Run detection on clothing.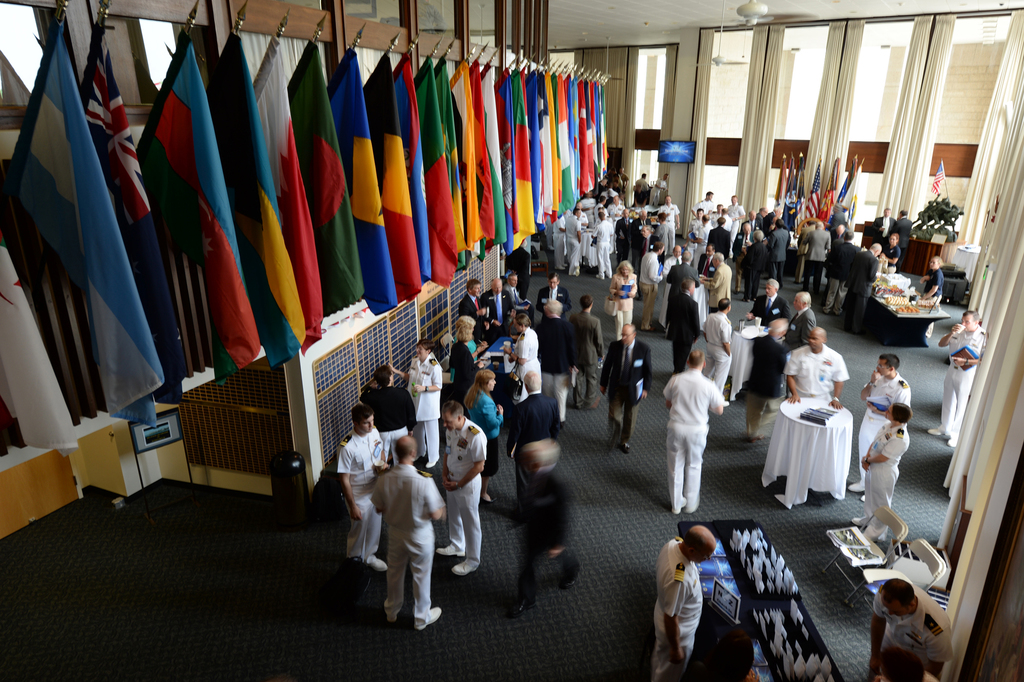
Result: box=[588, 198, 609, 220].
